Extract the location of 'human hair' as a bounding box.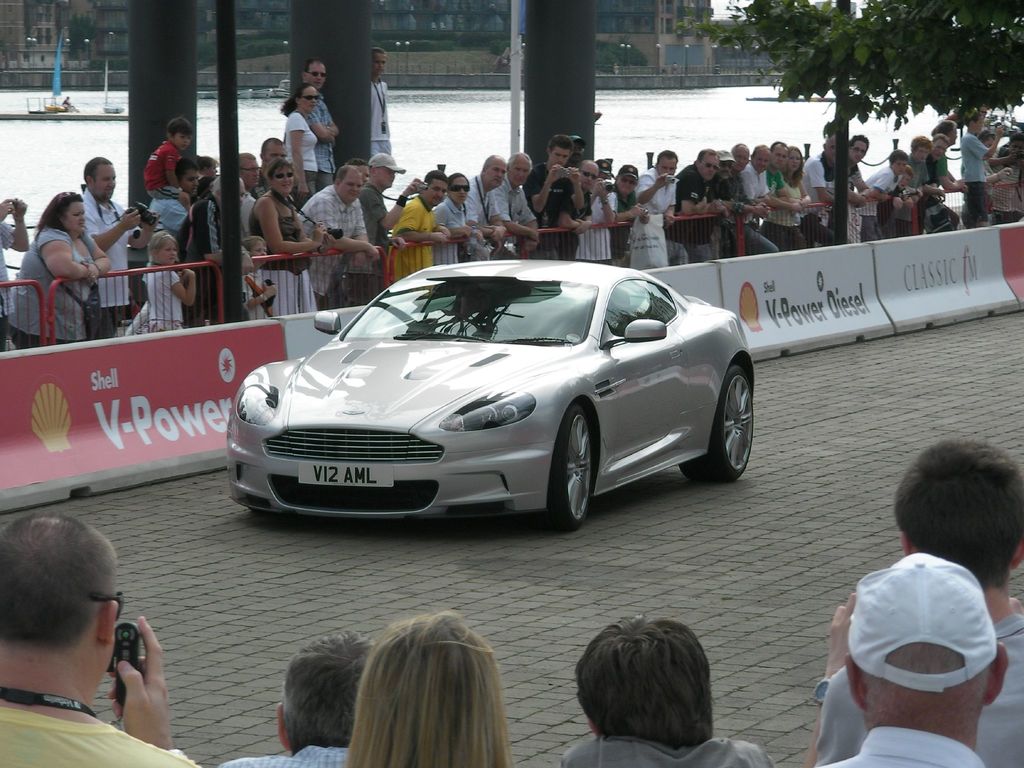
box(149, 230, 182, 283).
